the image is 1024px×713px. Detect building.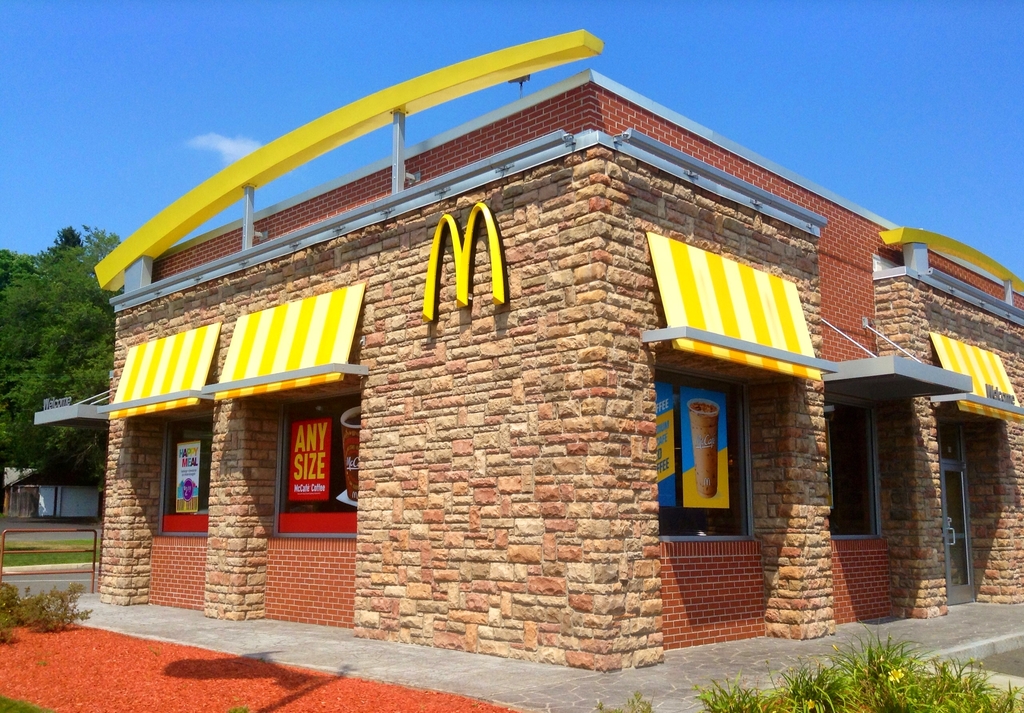
Detection: x1=3 y1=468 x2=101 y2=520.
